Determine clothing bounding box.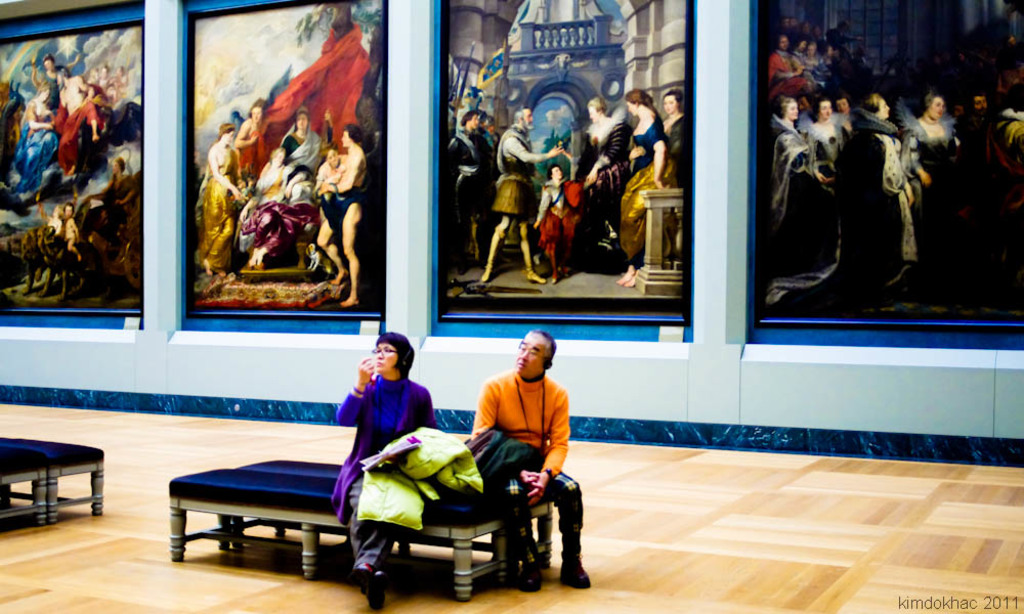
Determined: bbox(495, 126, 536, 211).
